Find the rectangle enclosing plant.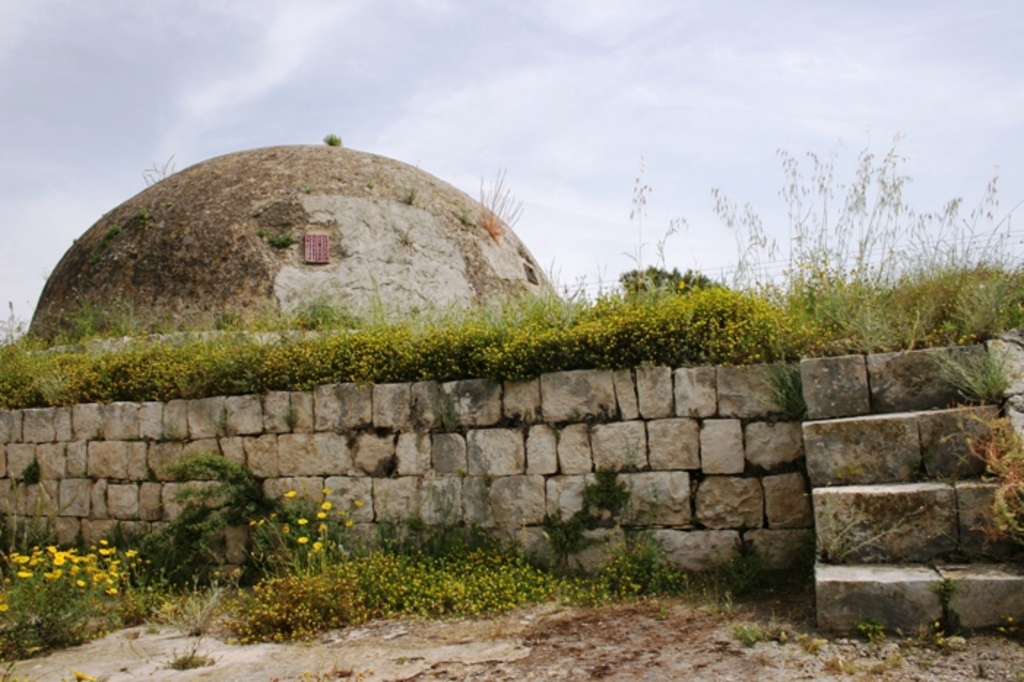
121 634 244 669.
